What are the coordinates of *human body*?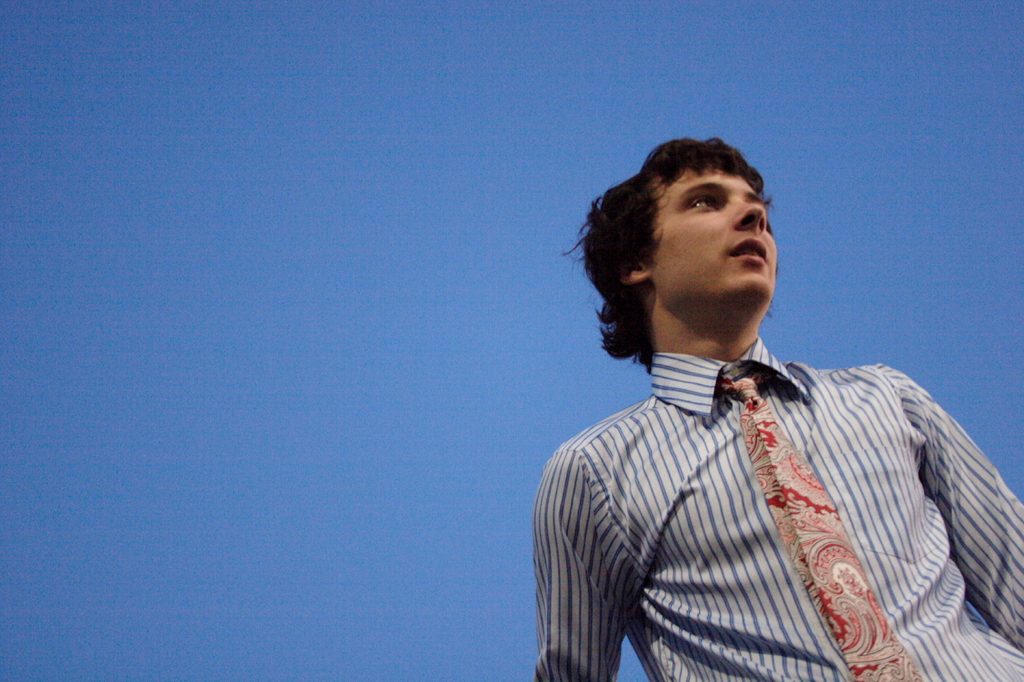
bbox=[533, 170, 994, 681].
